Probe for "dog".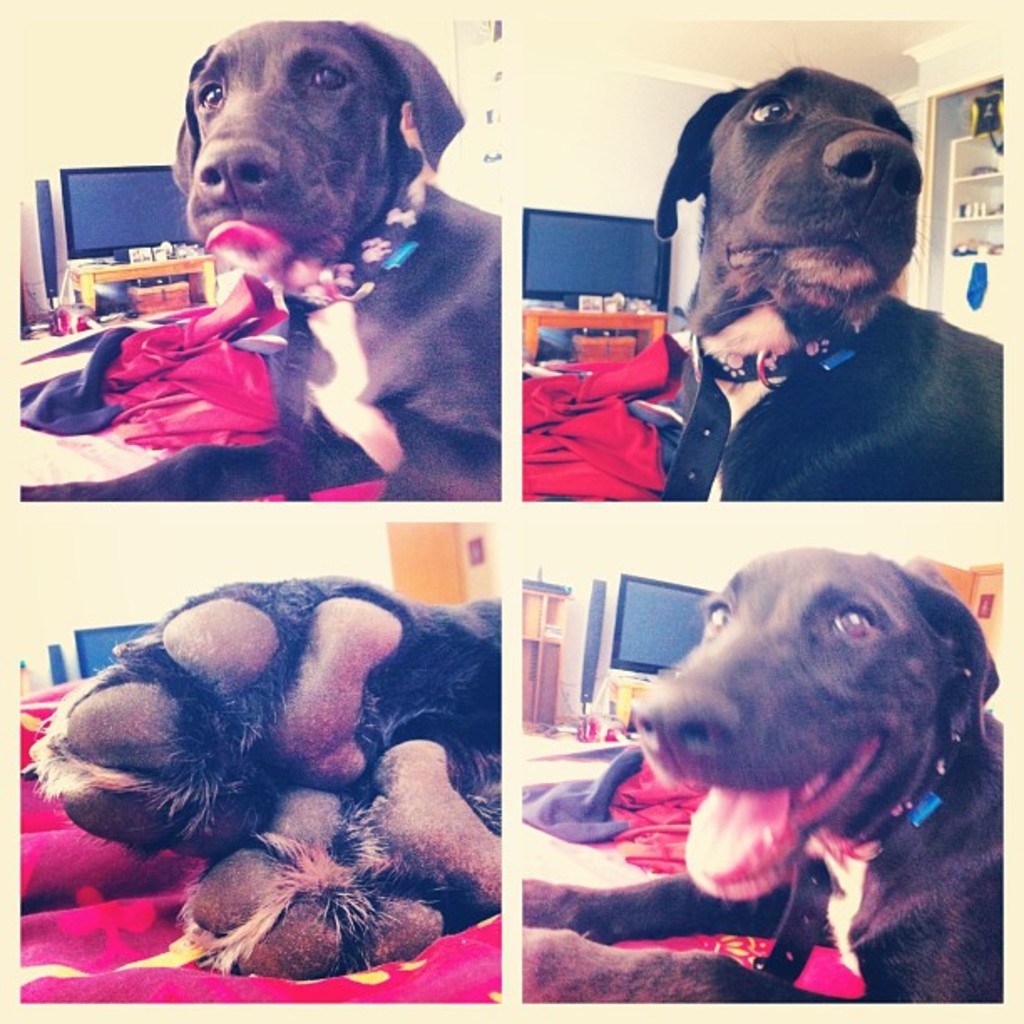
Probe result: (x1=23, y1=571, x2=502, y2=984).
